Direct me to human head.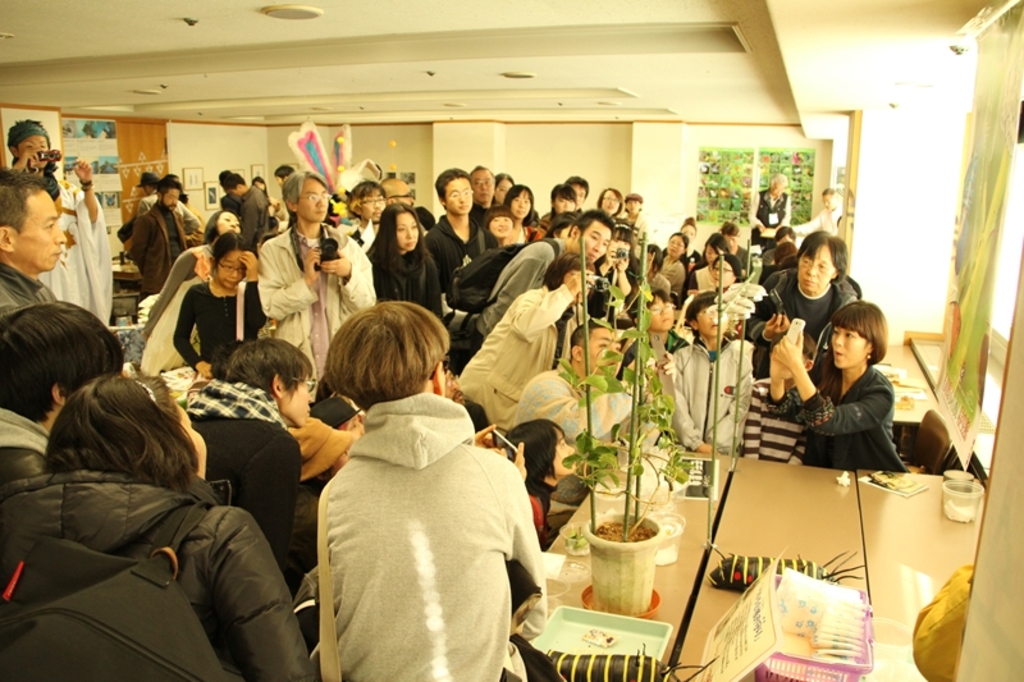
Direction: x1=820, y1=192, x2=837, y2=210.
